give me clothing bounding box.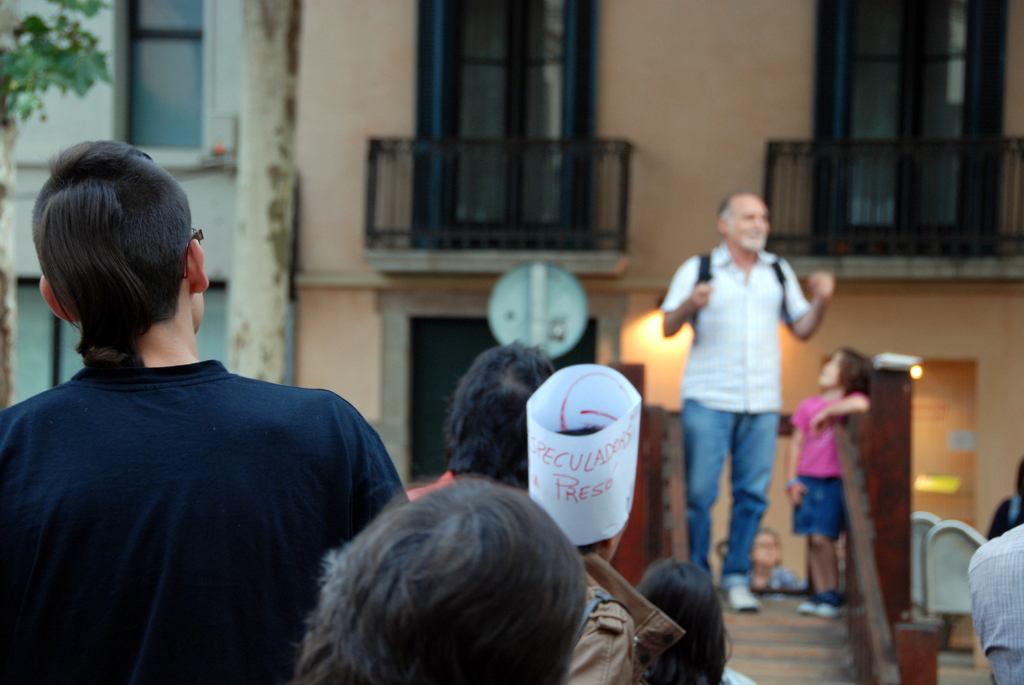
l=746, t=567, r=802, b=592.
